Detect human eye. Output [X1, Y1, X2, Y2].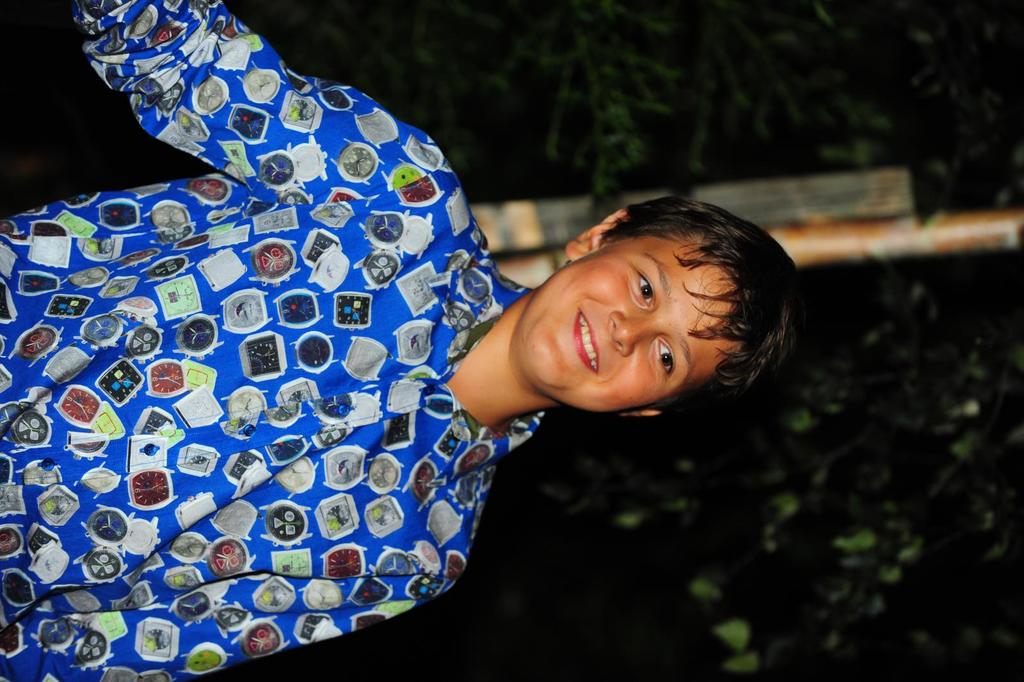
[655, 337, 680, 378].
